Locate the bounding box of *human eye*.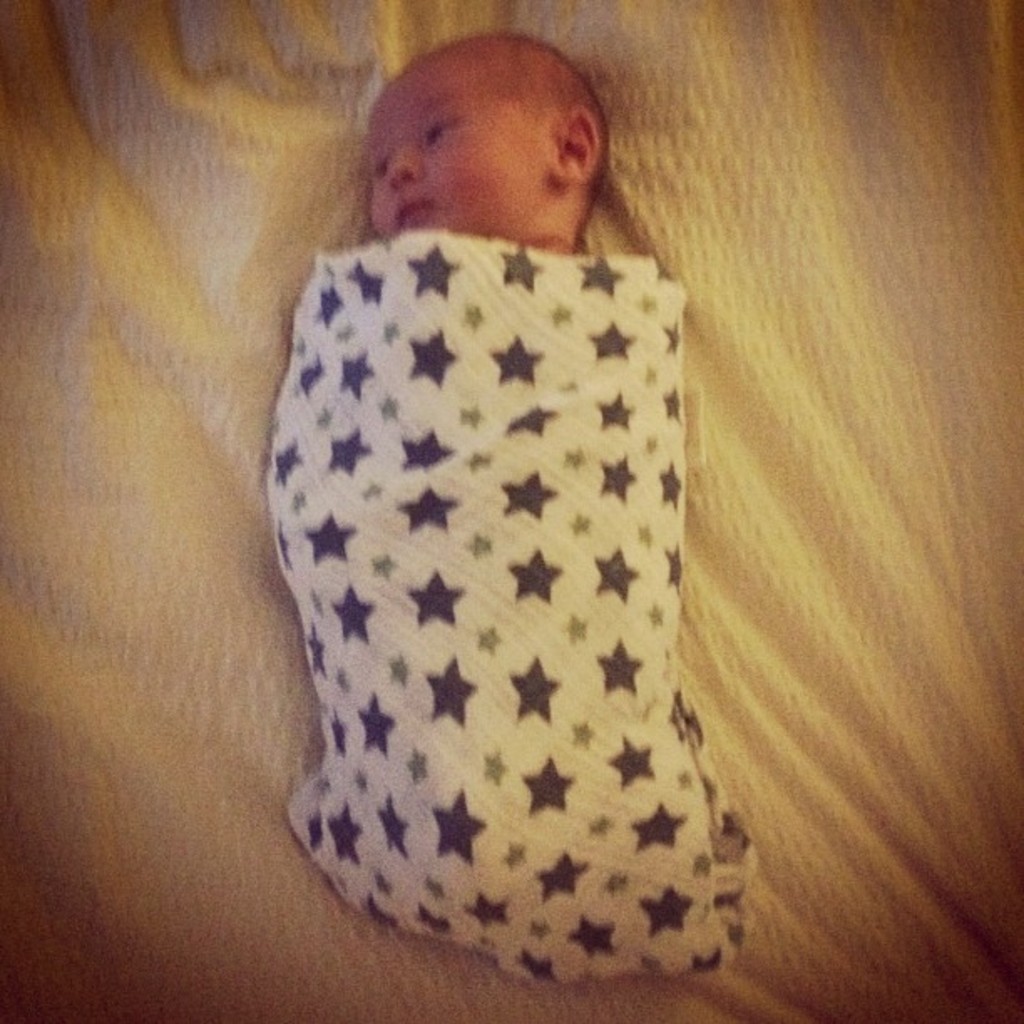
Bounding box: [left=417, top=105, right=465, bottom=152].
